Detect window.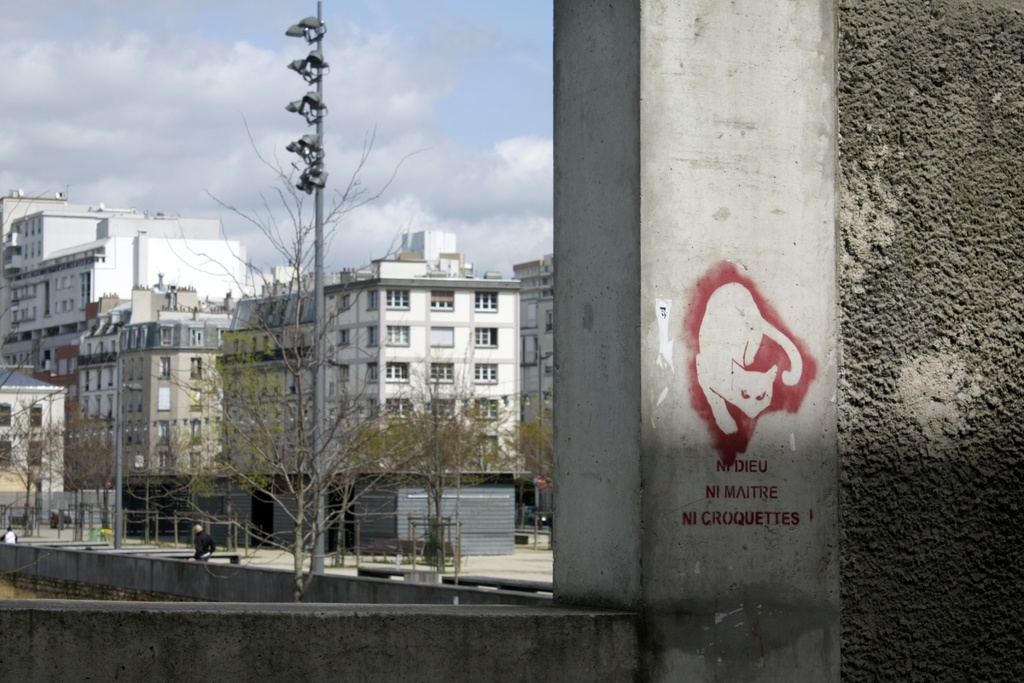
Detected at (189,422,205,444).
